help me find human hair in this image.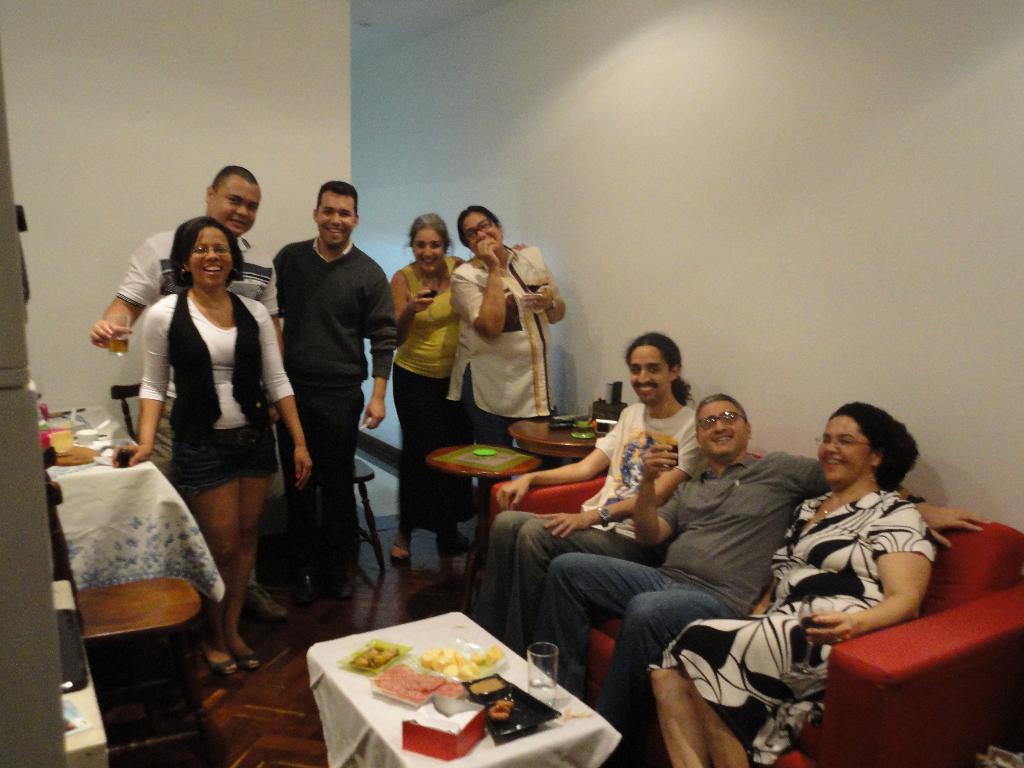
Found it: (x1=456, y1=200, x2=503, y2=249).
